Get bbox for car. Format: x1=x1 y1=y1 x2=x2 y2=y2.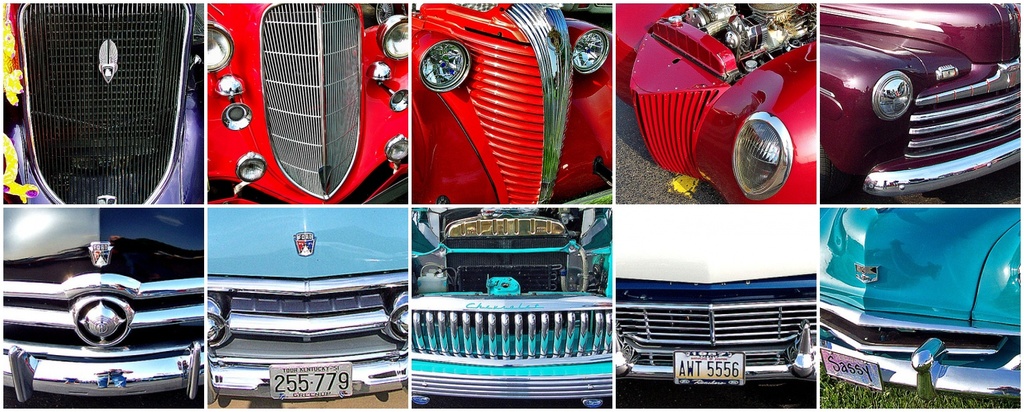
x1=817 y1=208 x2=1016 y2=399.
